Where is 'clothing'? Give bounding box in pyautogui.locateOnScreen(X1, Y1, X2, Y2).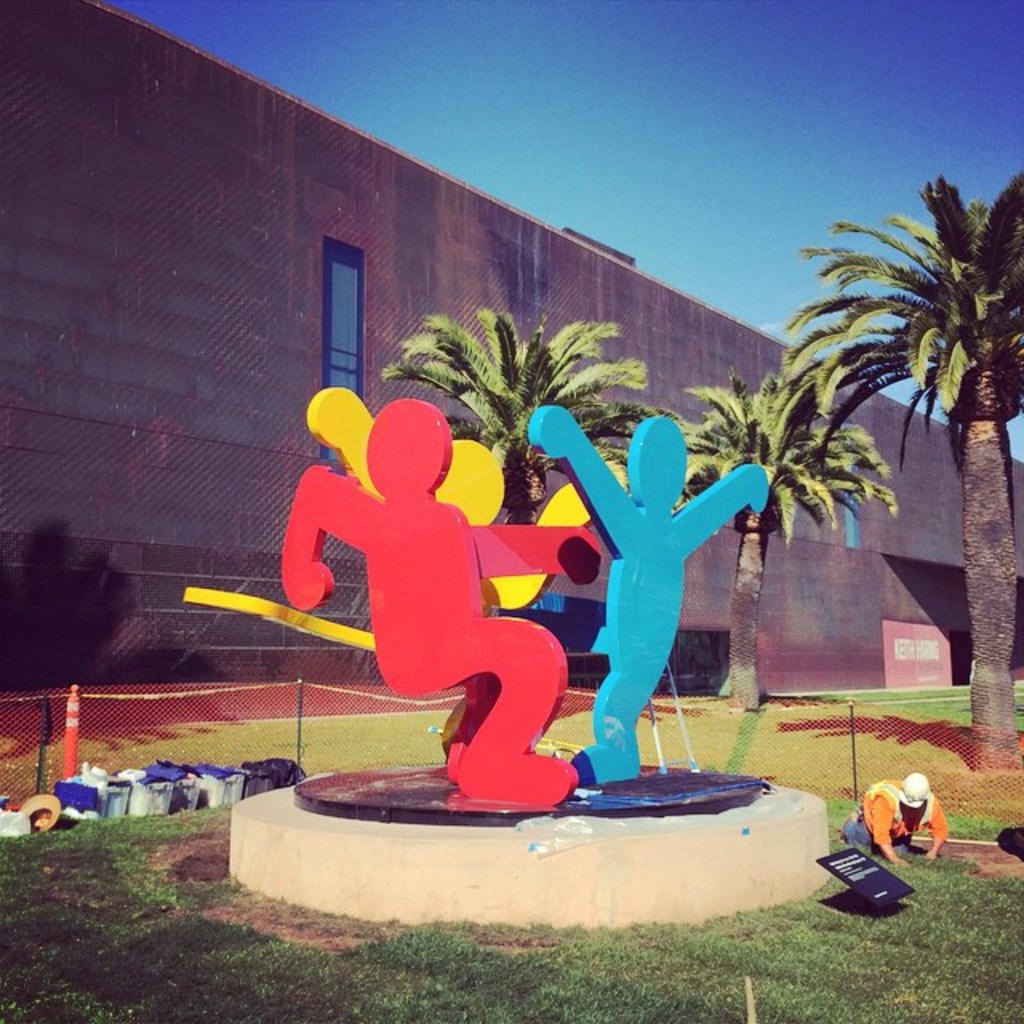
pyautogui.locateOnScreen(846, 779, 947, 853).
